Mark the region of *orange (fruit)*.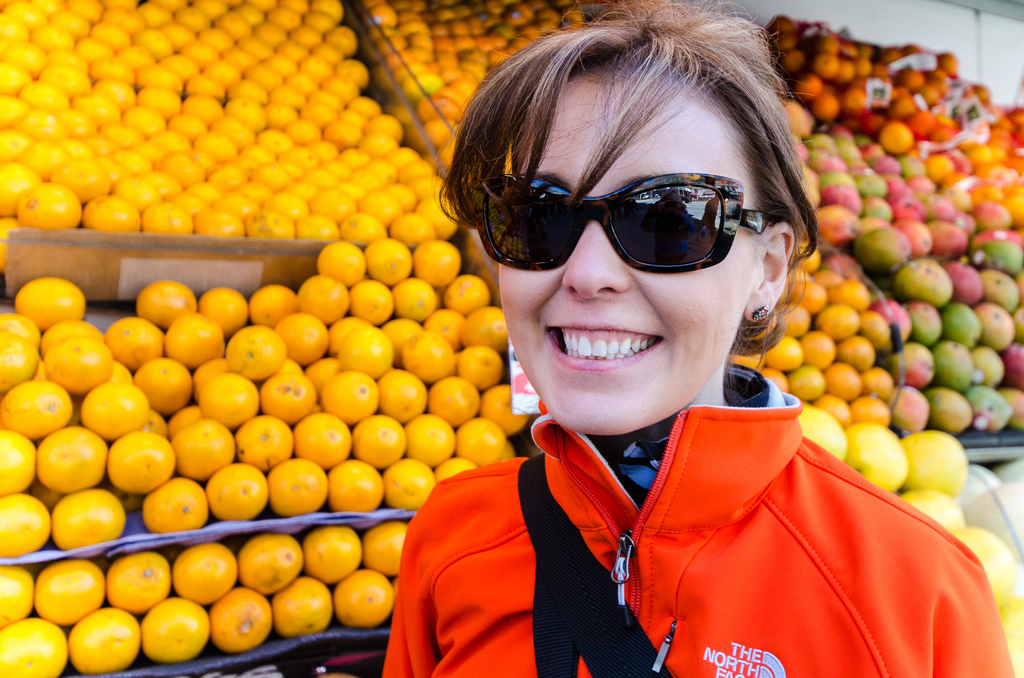
Region: (817,389,856,417).
